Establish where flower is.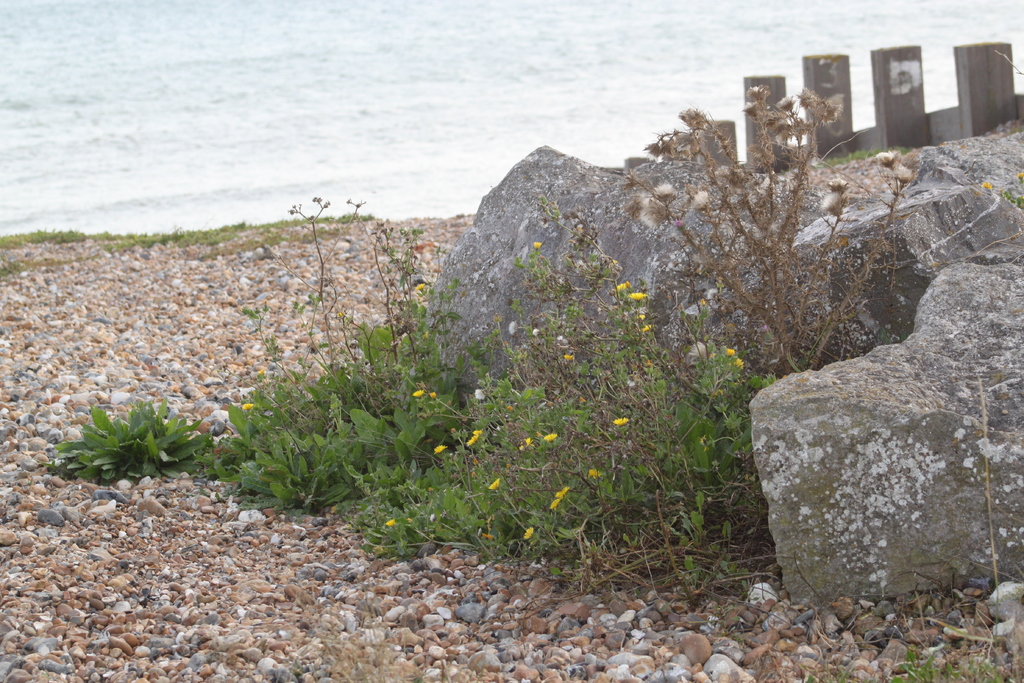
Established at select_region(885, 168, 913, 187).
